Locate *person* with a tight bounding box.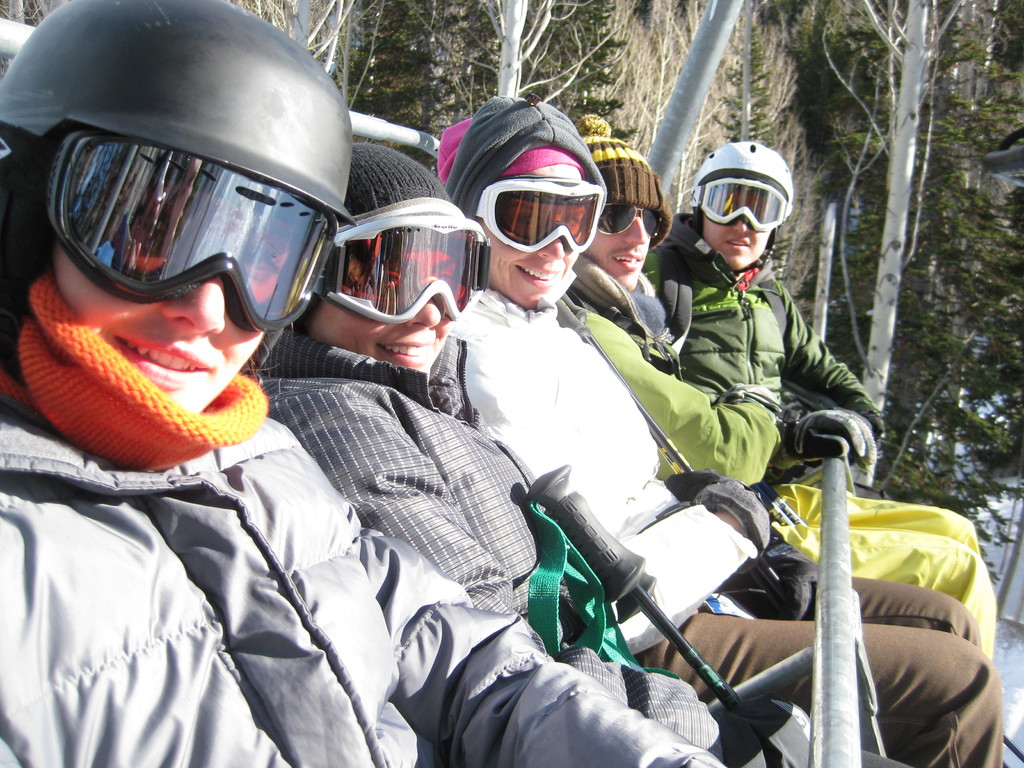
(638,145,884,438).
